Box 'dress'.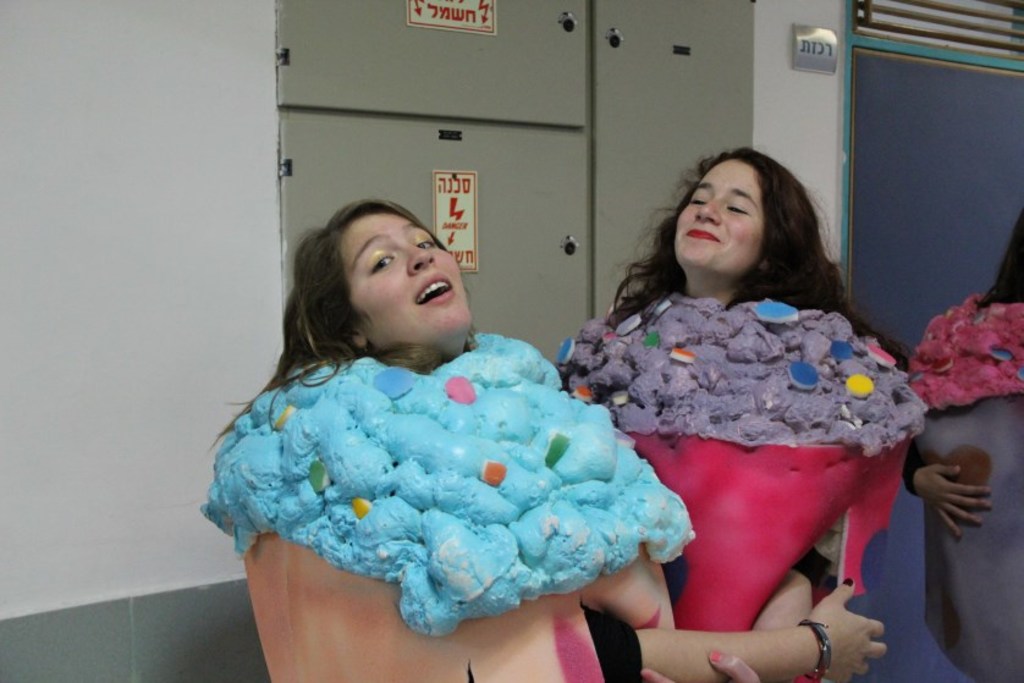
{"x1": 628, "y1": 428, "x2": 913, "y2": 634}.
